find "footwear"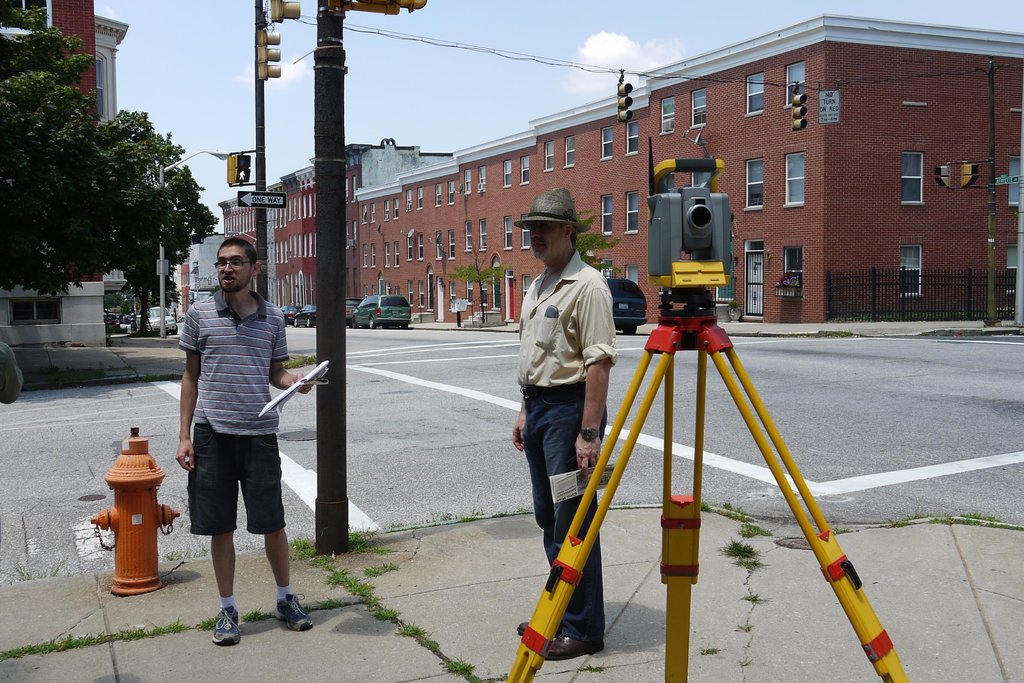
{"left": 515, "top": 620, "right": 527, "bottom": 638}
